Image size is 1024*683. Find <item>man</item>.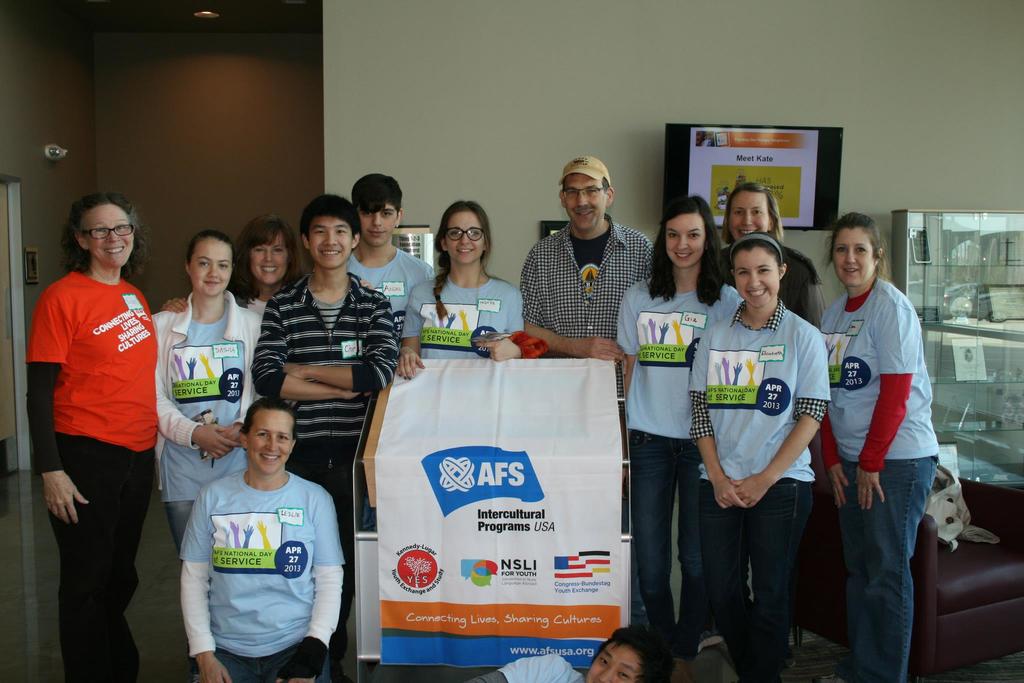
detection(166, 389, 342, 675).
